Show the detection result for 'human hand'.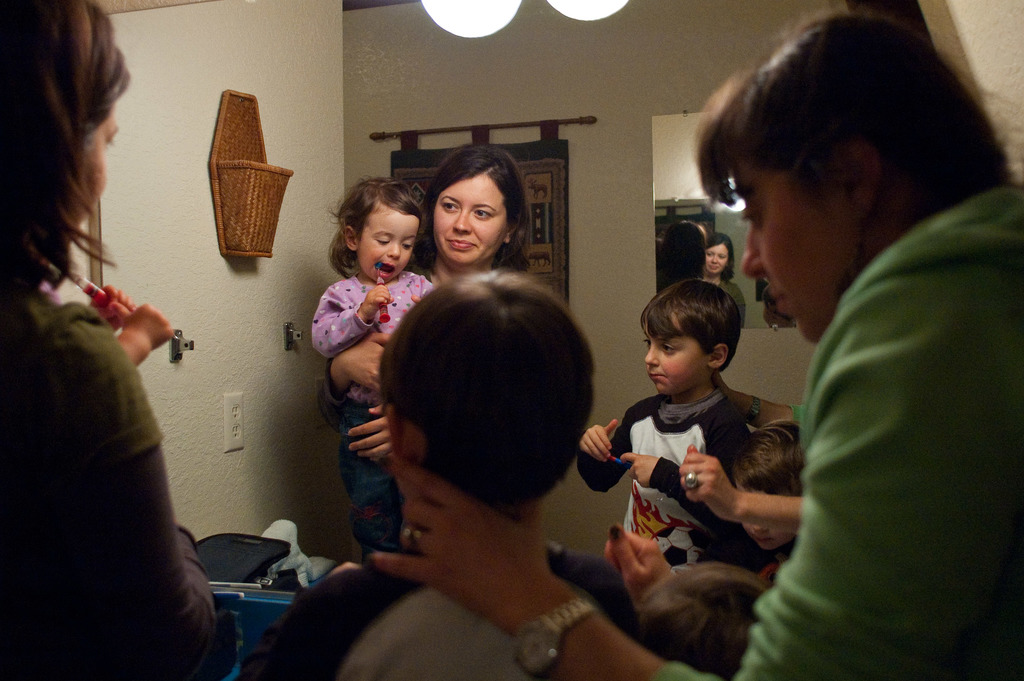
bbox=[333, 330, 392, 397].
